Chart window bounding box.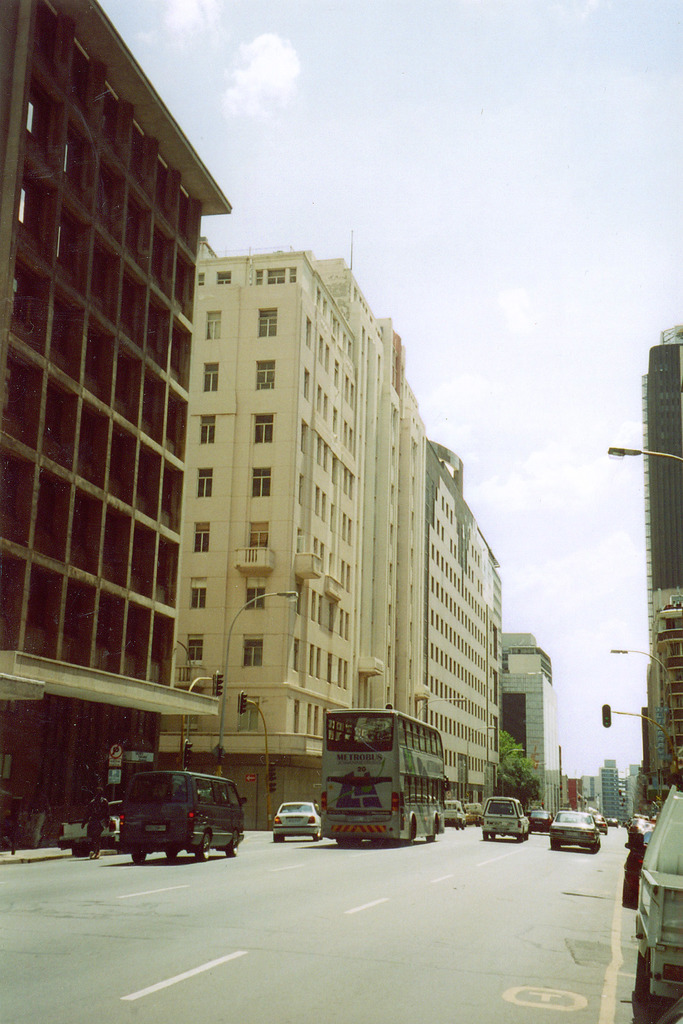
Charted: (left=252, top=467, right=271, bottom=497).
